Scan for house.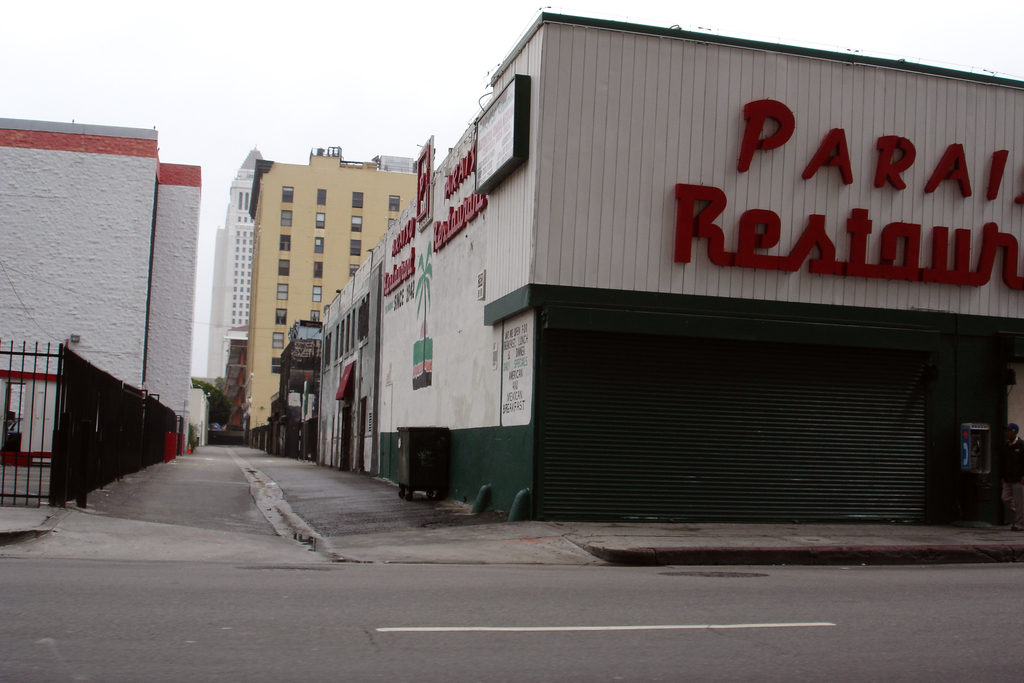
Scan result: bbox=[266, 313, 324, 457].
